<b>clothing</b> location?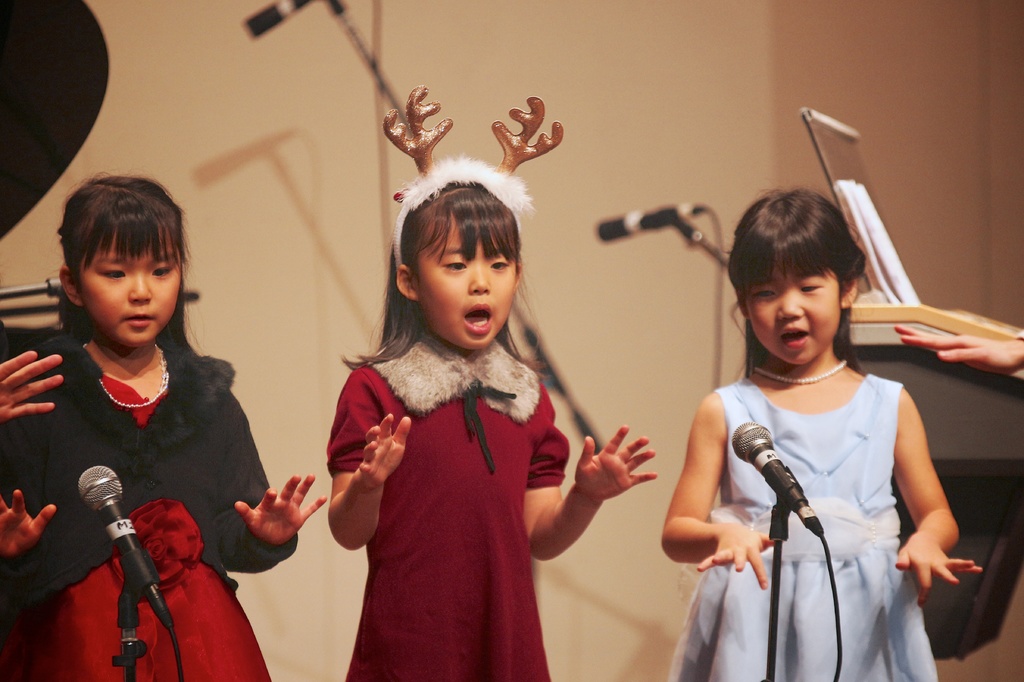
321/312/577/681
